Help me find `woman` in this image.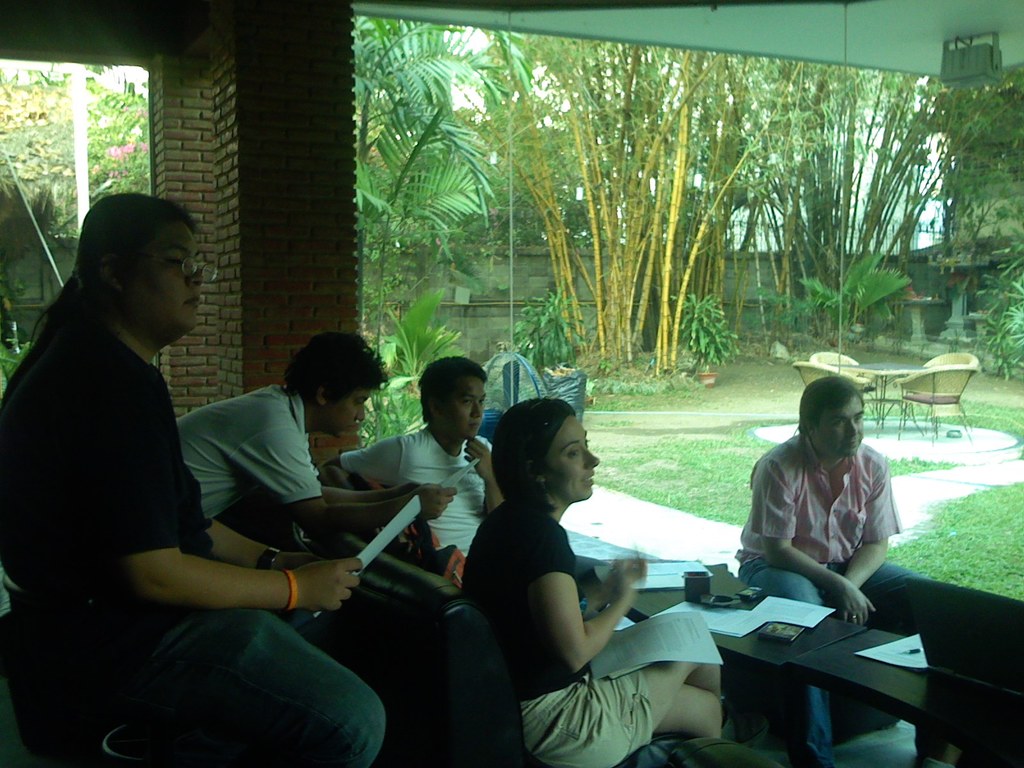
Found it: {"x1": 457, "y1": 398, "x2": 731, "y2": 767}.
